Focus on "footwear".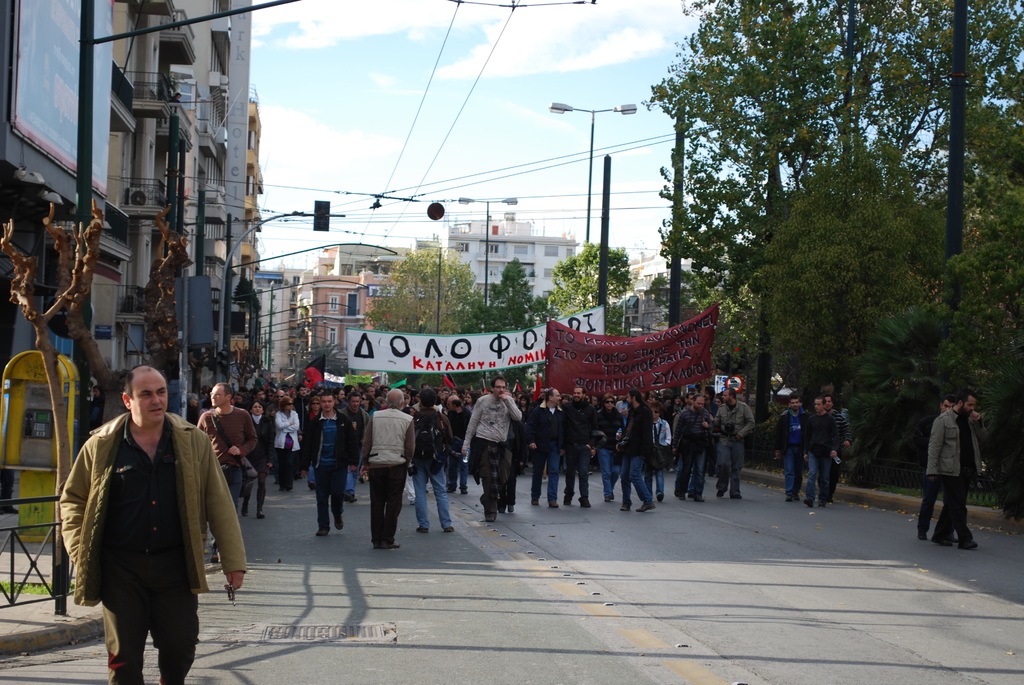
Focused at 636/503/656/510.
